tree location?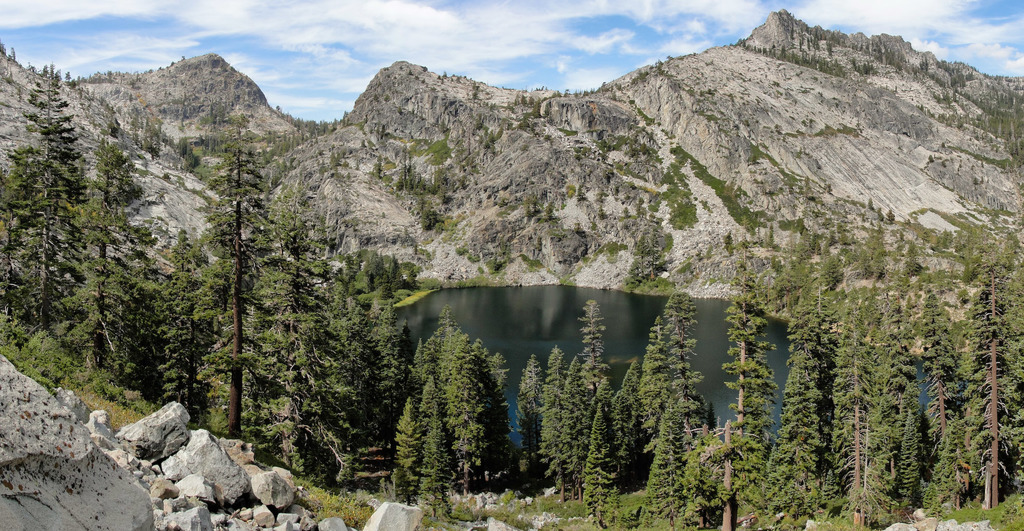
[x1=637, y1=318, x2=670, y2=440]
